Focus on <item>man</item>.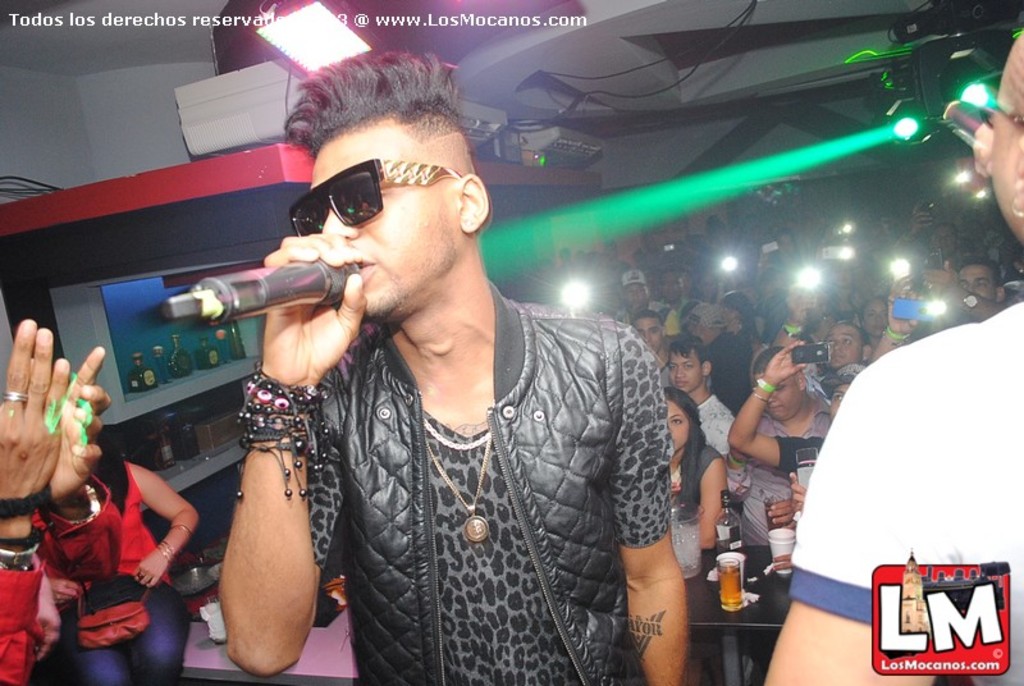
Focused at {"x1": 762, "y1": 33, "x2": 1023, "y2": 685}.
